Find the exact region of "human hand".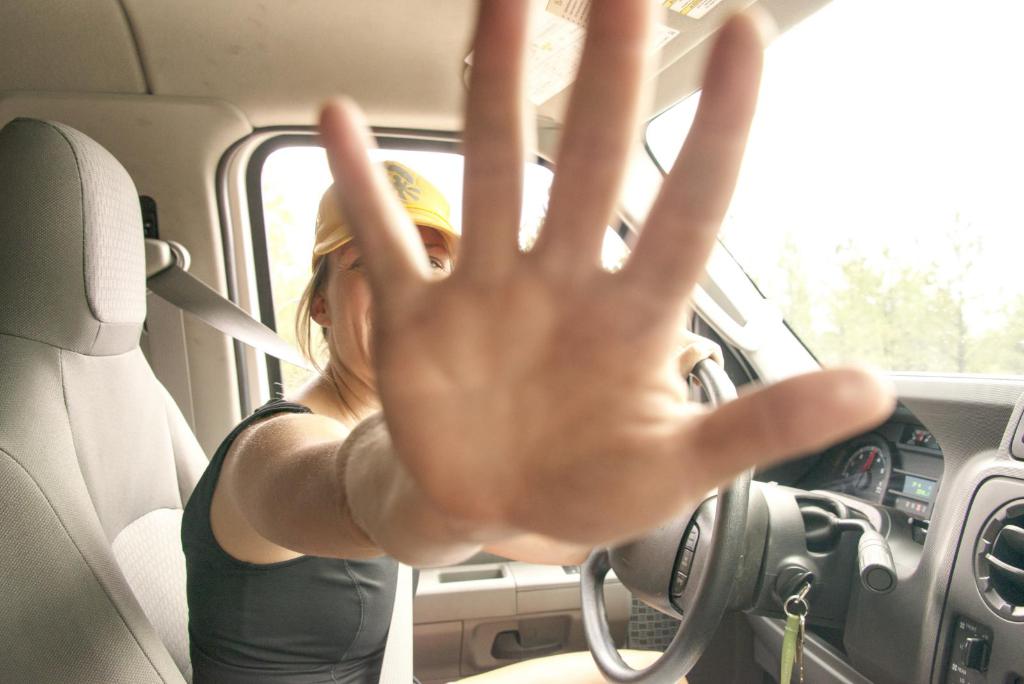
Exact region: [x1=337, y1=118, x2=752, y2=554].
